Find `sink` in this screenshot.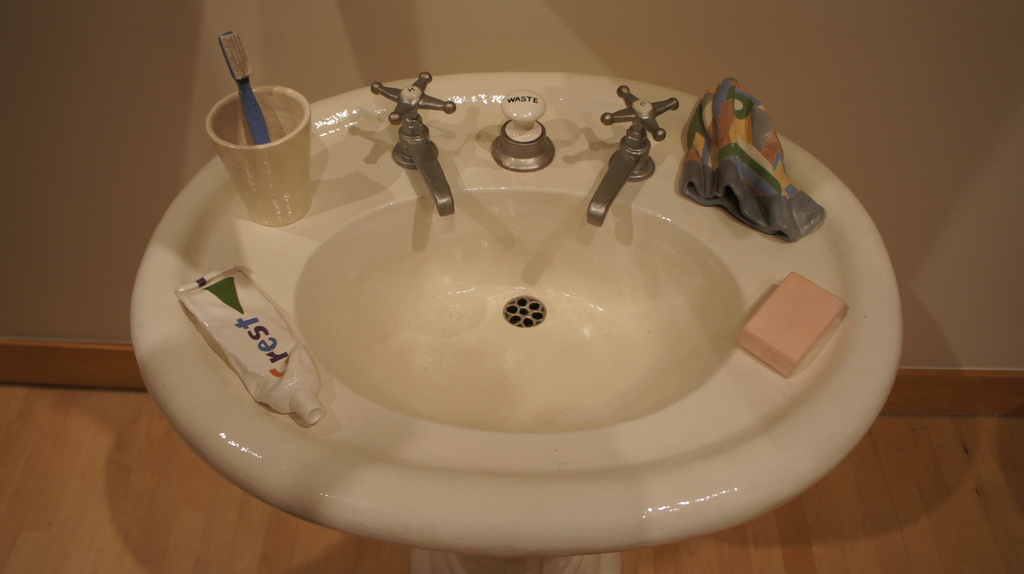
The bounding box for `sink` is l=122, t=72, r=907, b=556.
